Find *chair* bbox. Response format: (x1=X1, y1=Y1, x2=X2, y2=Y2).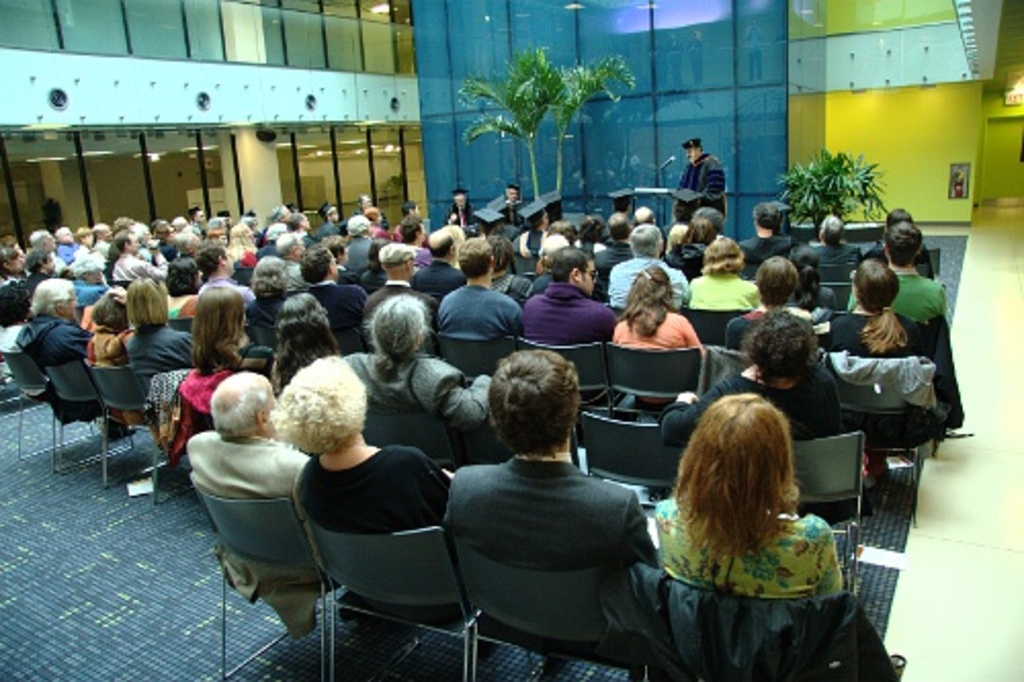
(x1=436, y1=330, x2=516, y2=383).
